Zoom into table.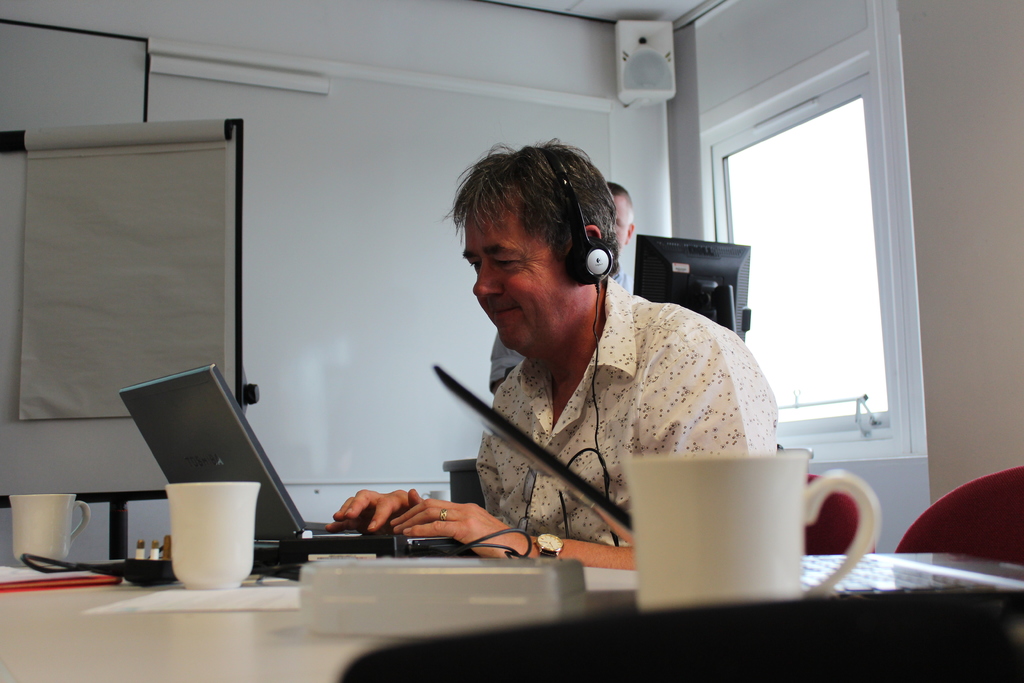
Zoom target: locate(0, 550, 1023, 682).
